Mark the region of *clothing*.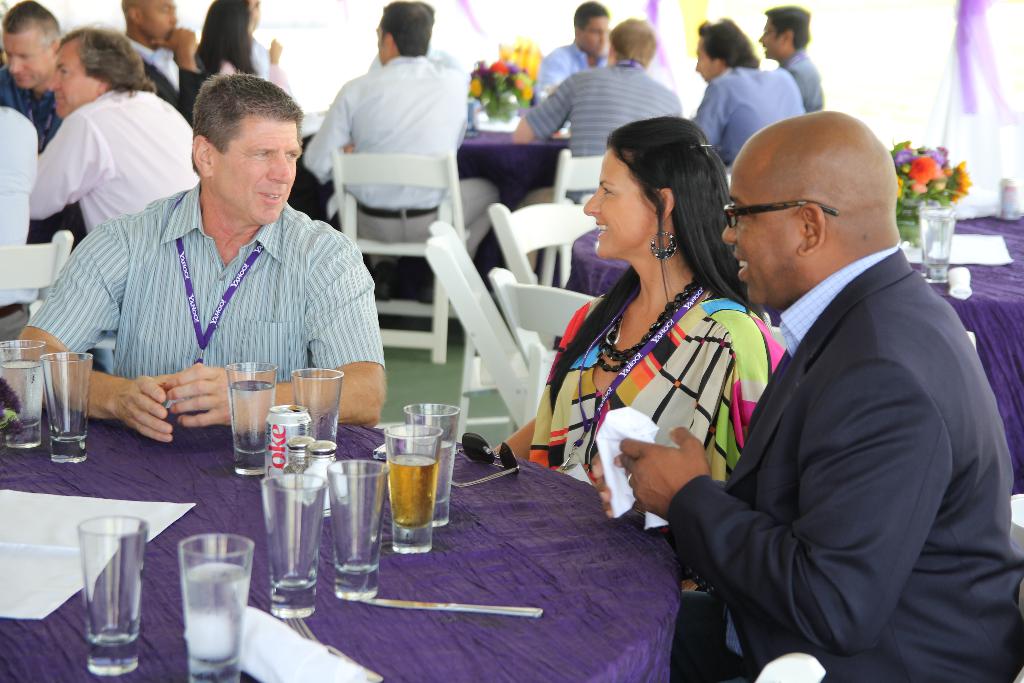
Region: 689 64 812 168.
